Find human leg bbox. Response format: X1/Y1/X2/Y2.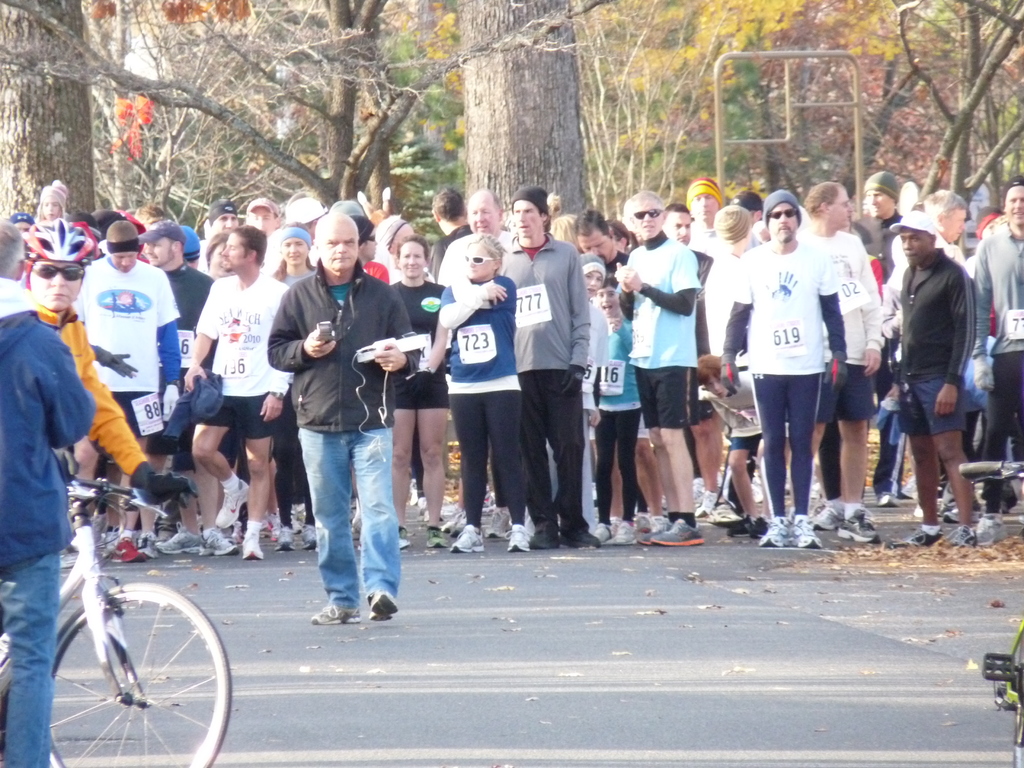
909/388/977/545.
